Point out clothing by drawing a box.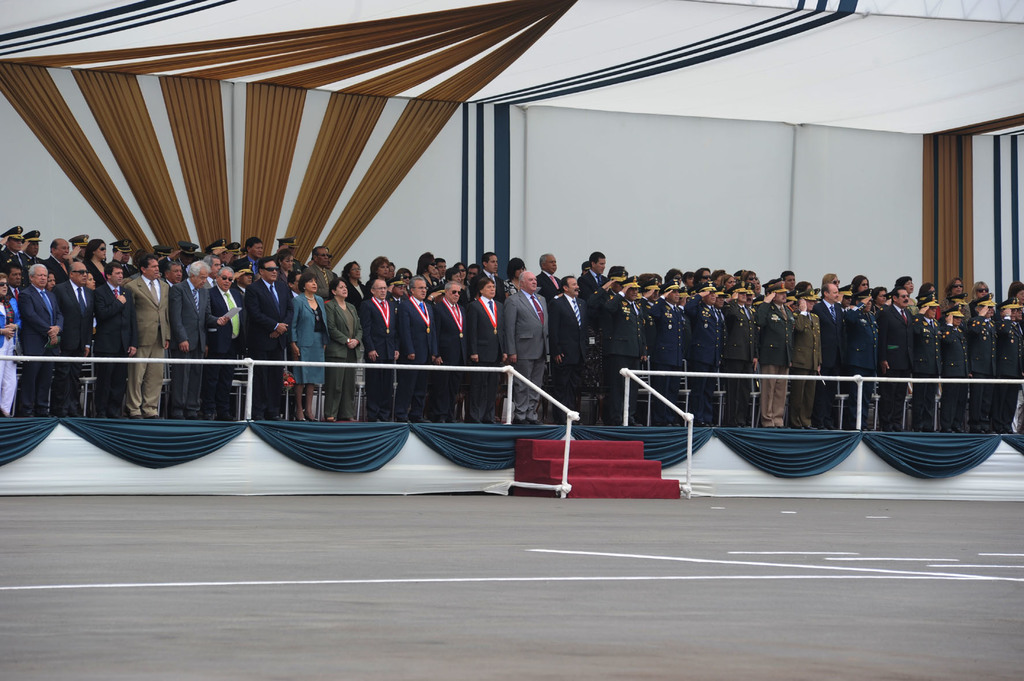
box(0, 293, 20, 416).
